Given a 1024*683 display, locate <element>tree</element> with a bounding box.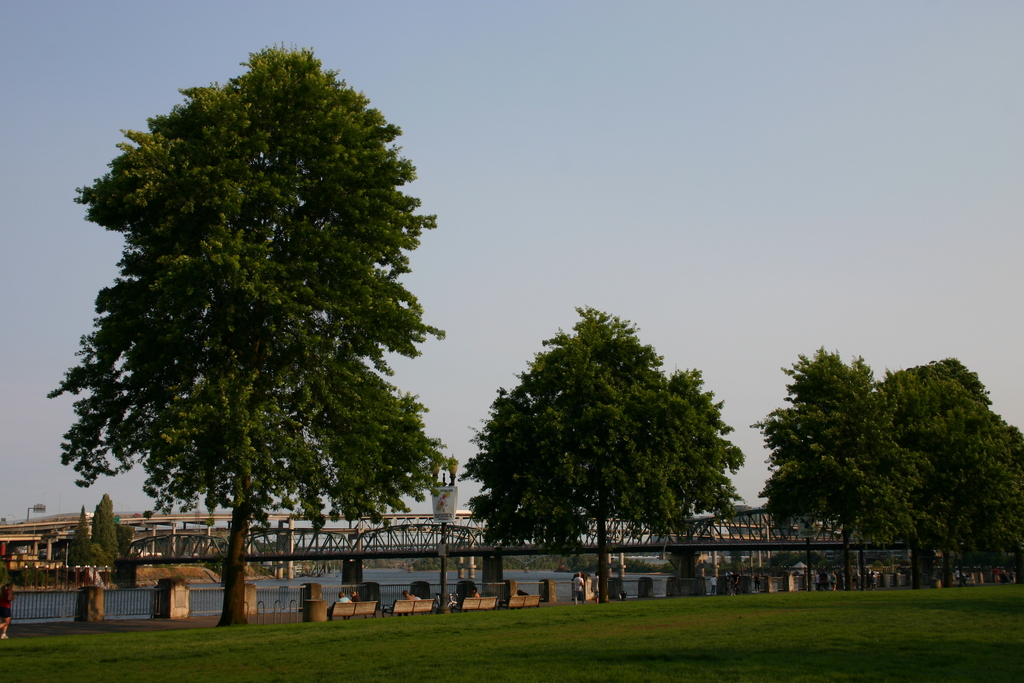
Located: locate(40, 53, 444, 629).
